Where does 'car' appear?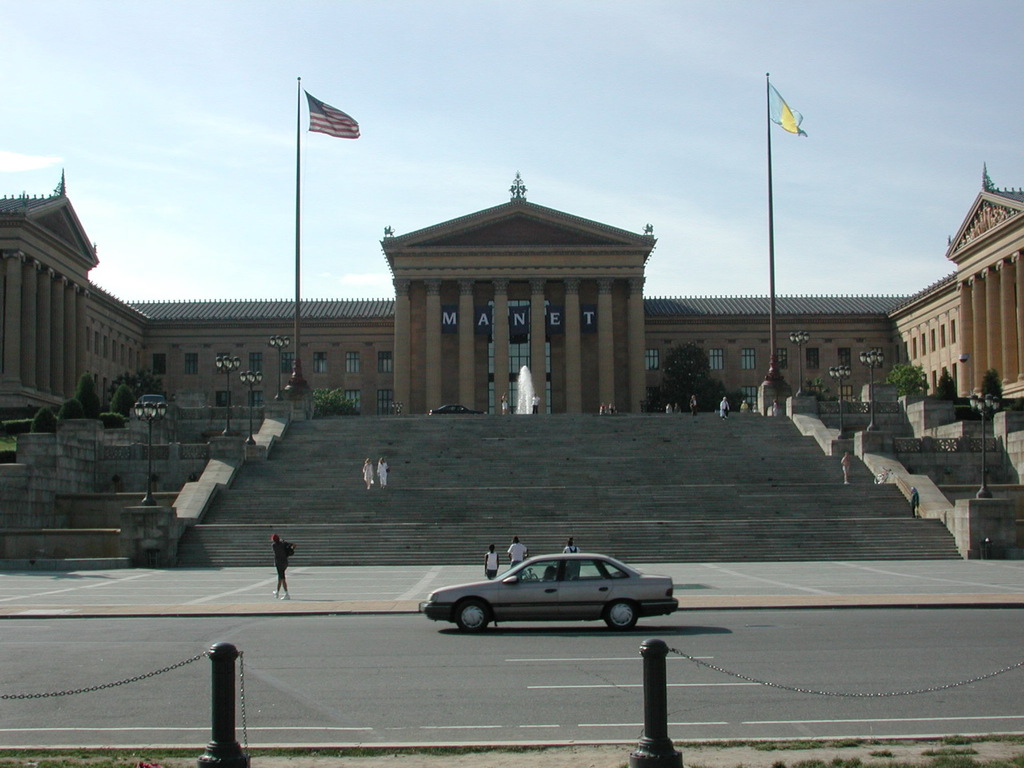
Appears at {"left": 429, "top": 549, "right": 679, "bottom": 642}.
